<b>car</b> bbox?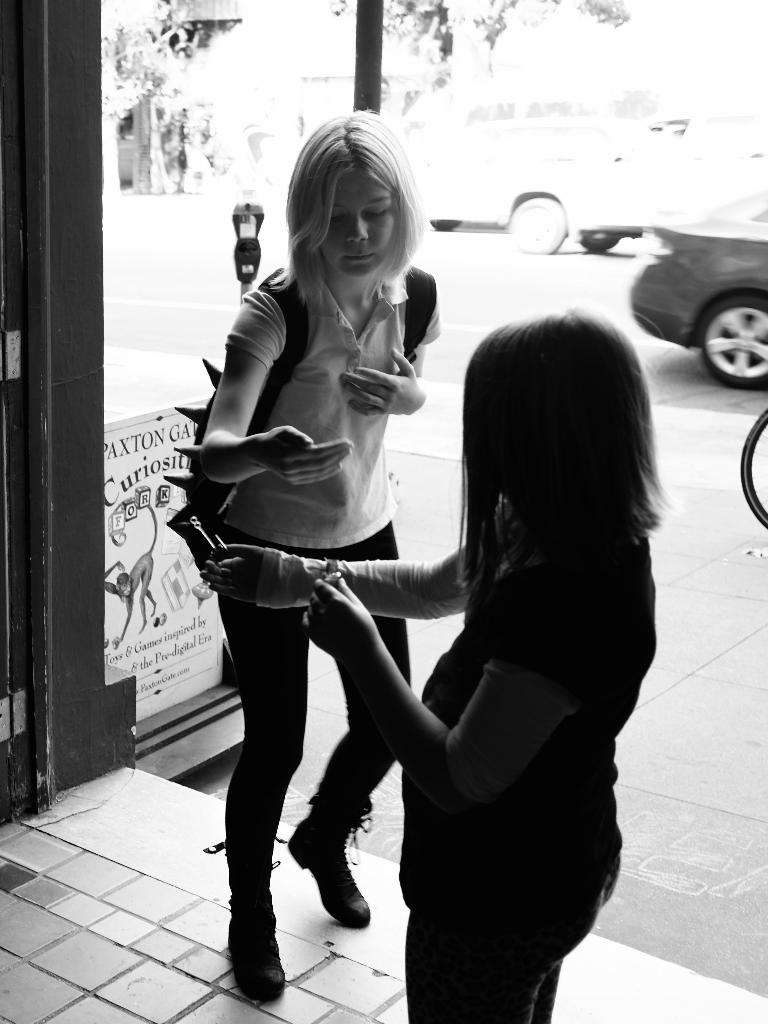
crop(628, 186, 767, 384)
